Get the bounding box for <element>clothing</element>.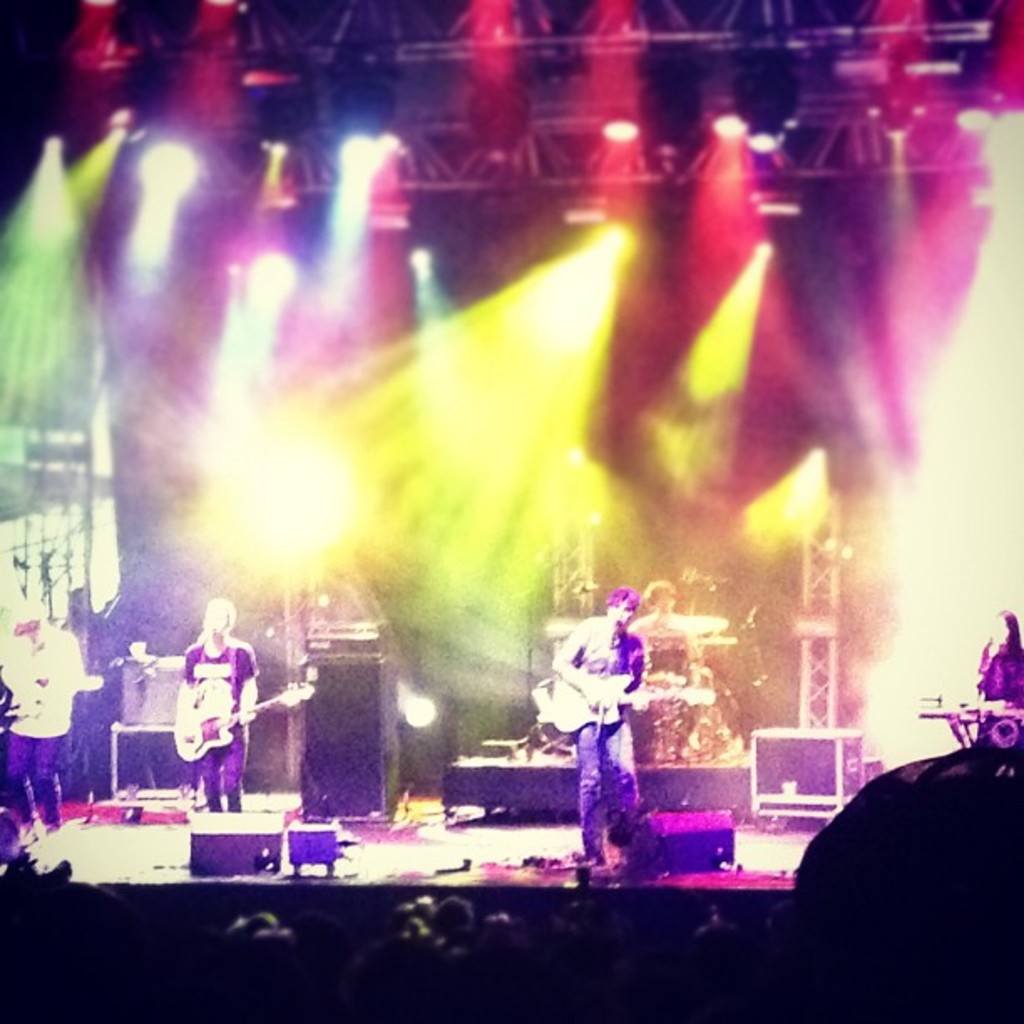
pyautogui.locateOnScreen(970, 639, 1022, 761).
